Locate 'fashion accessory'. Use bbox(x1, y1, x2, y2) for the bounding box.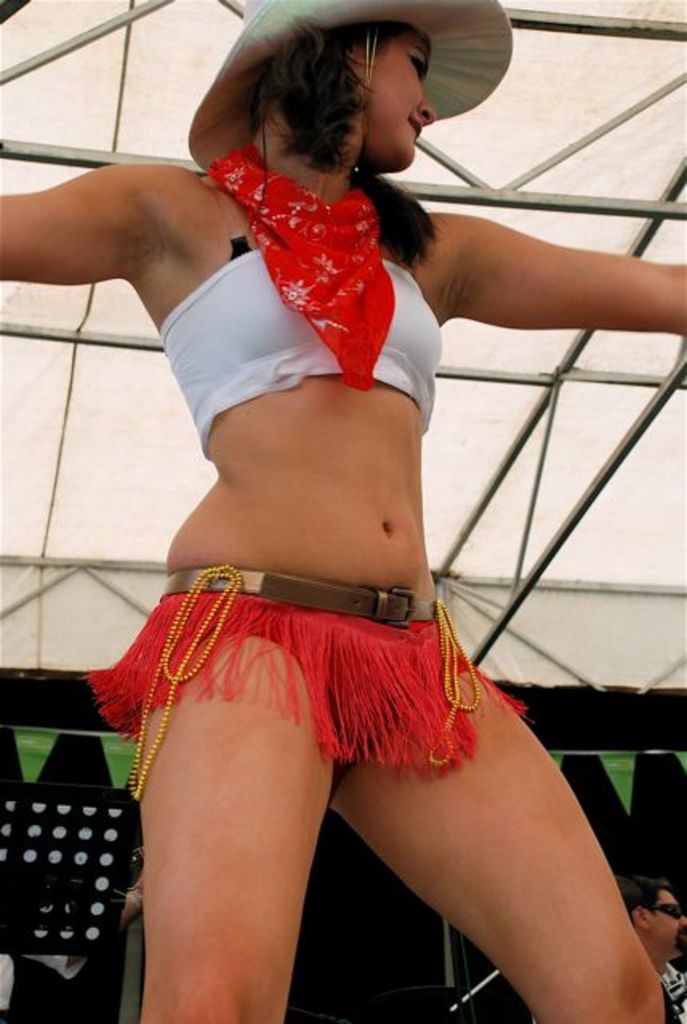
bbox(428, 599, 485, 768).
